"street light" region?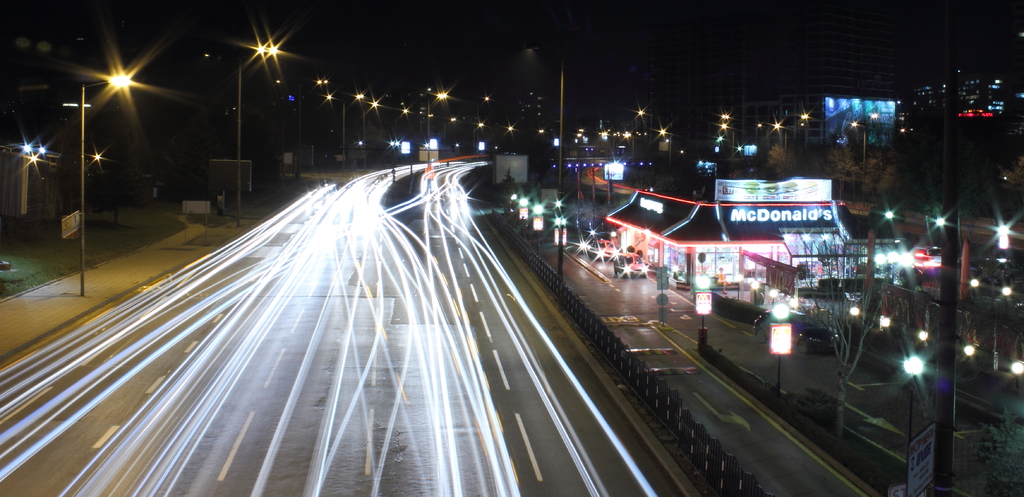
rect(748, 277, 765, 313)
